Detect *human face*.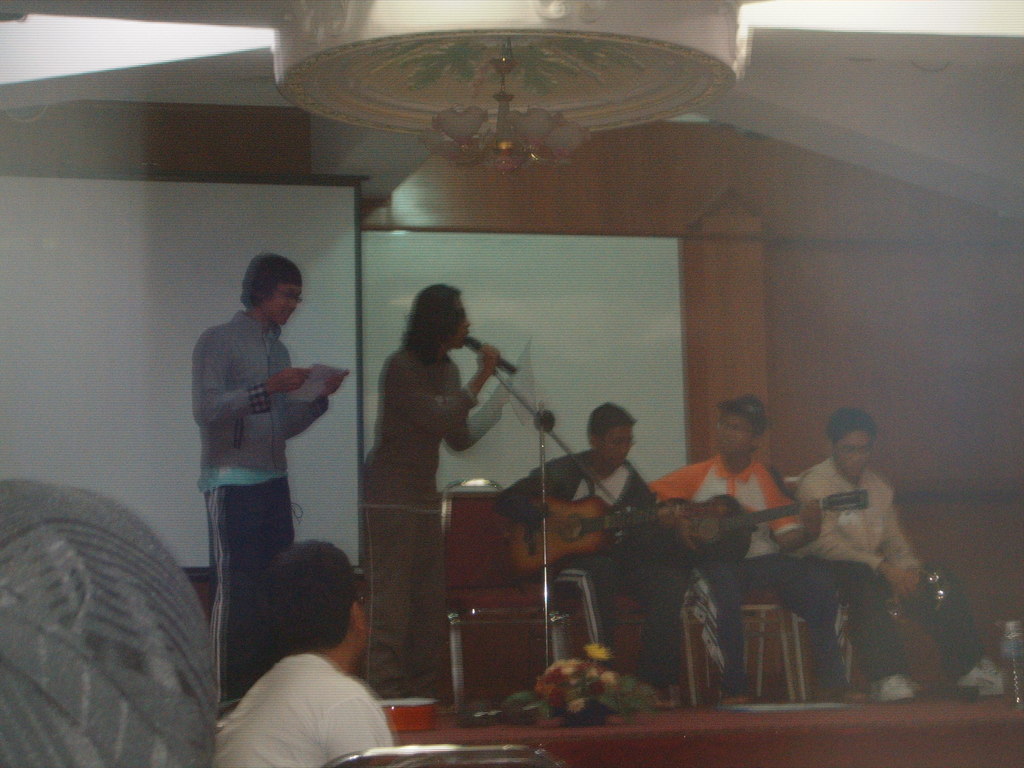
Detected at (left=831, top=433, right=871, bottom=474).
